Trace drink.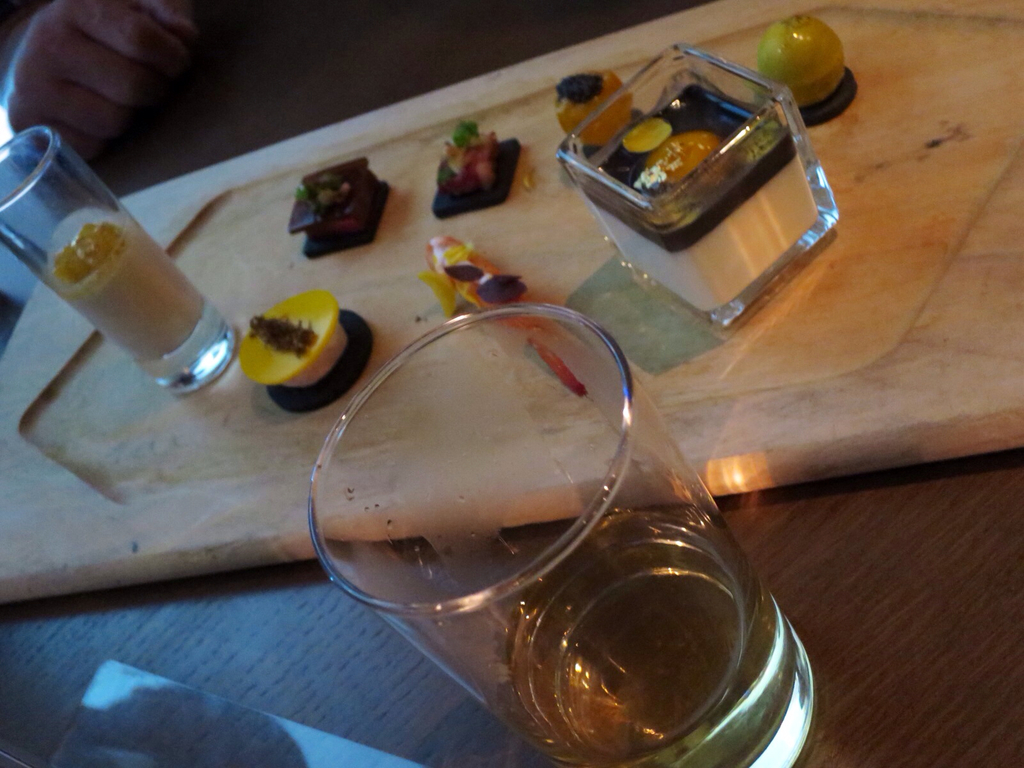
Traced to 44:221:212:384.
